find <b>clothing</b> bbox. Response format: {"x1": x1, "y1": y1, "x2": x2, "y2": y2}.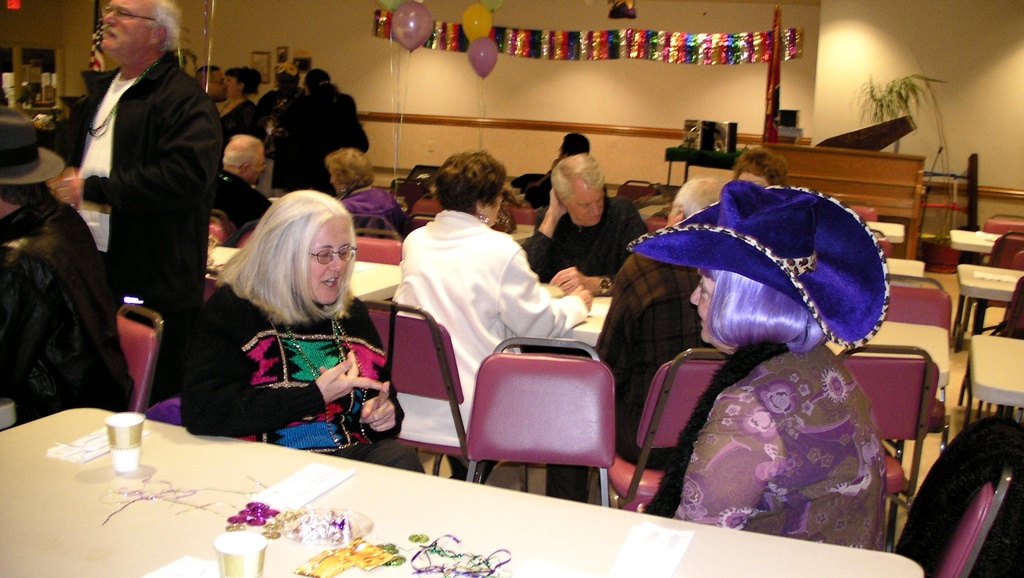
{"x1": 388, "y1": 201, "x2": 614, "y2": 477}.
